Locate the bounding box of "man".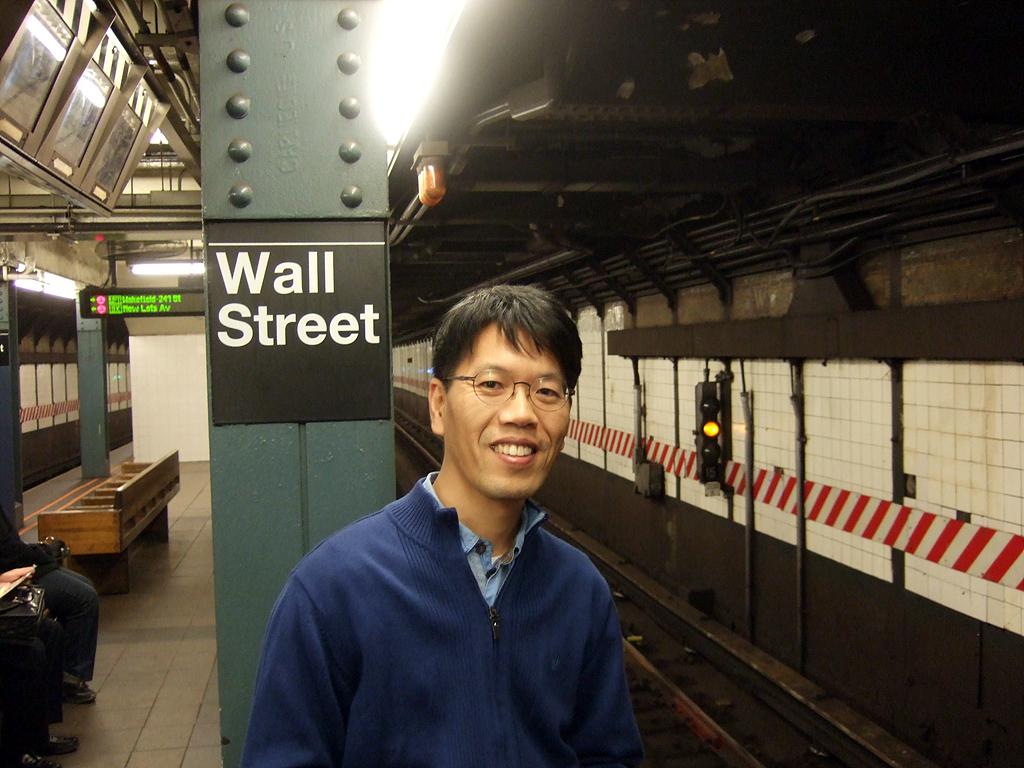
Bounding box: {"x1": 0, "y1": 629, "x2": 78, "y2": 767}.
